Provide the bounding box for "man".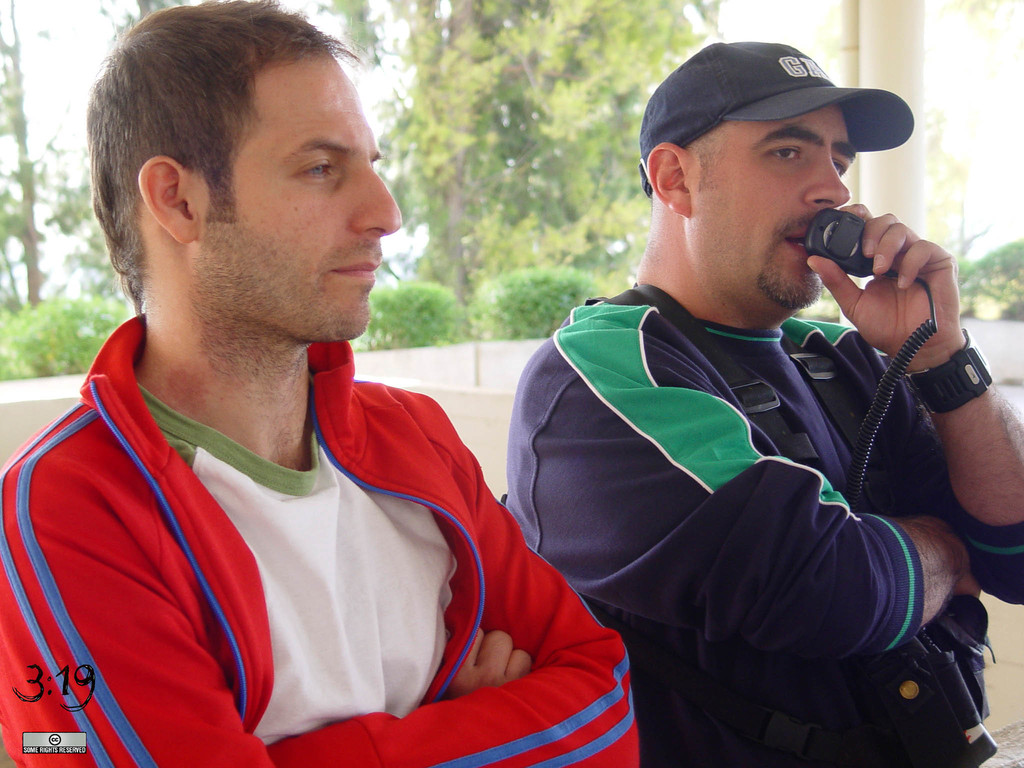
bbox=[0, 0, 645, 767].
